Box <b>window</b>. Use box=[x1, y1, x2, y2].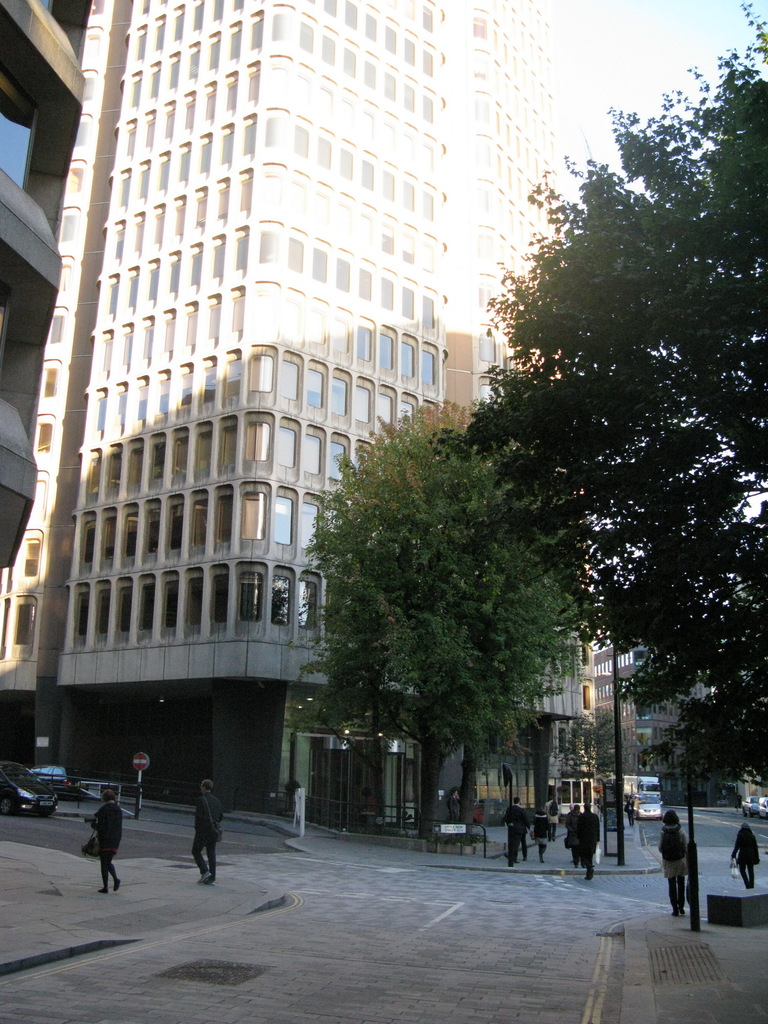
box=[158, 317, 172, 373].
